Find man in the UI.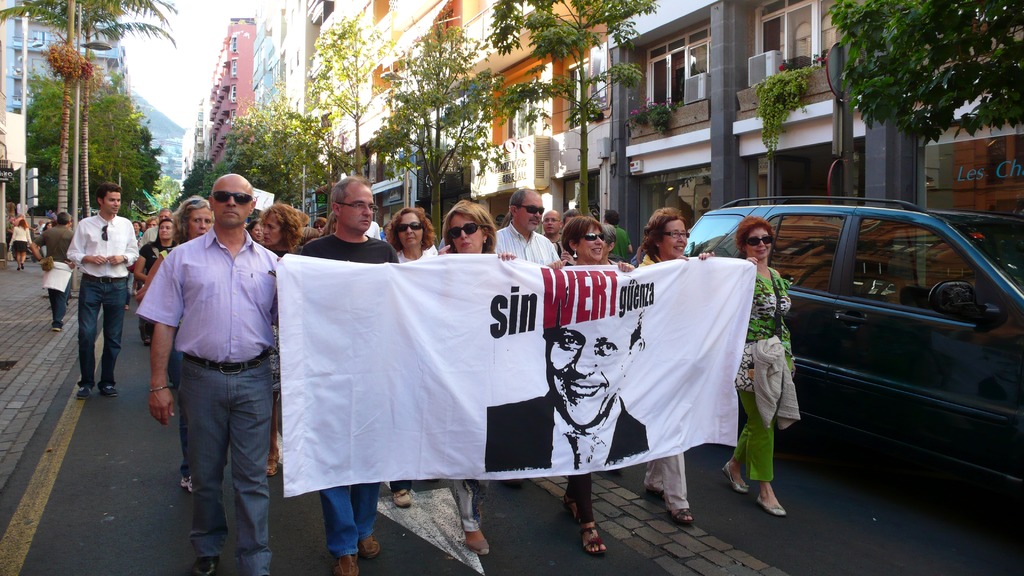
UI element at [279, 176, 399, 575].
